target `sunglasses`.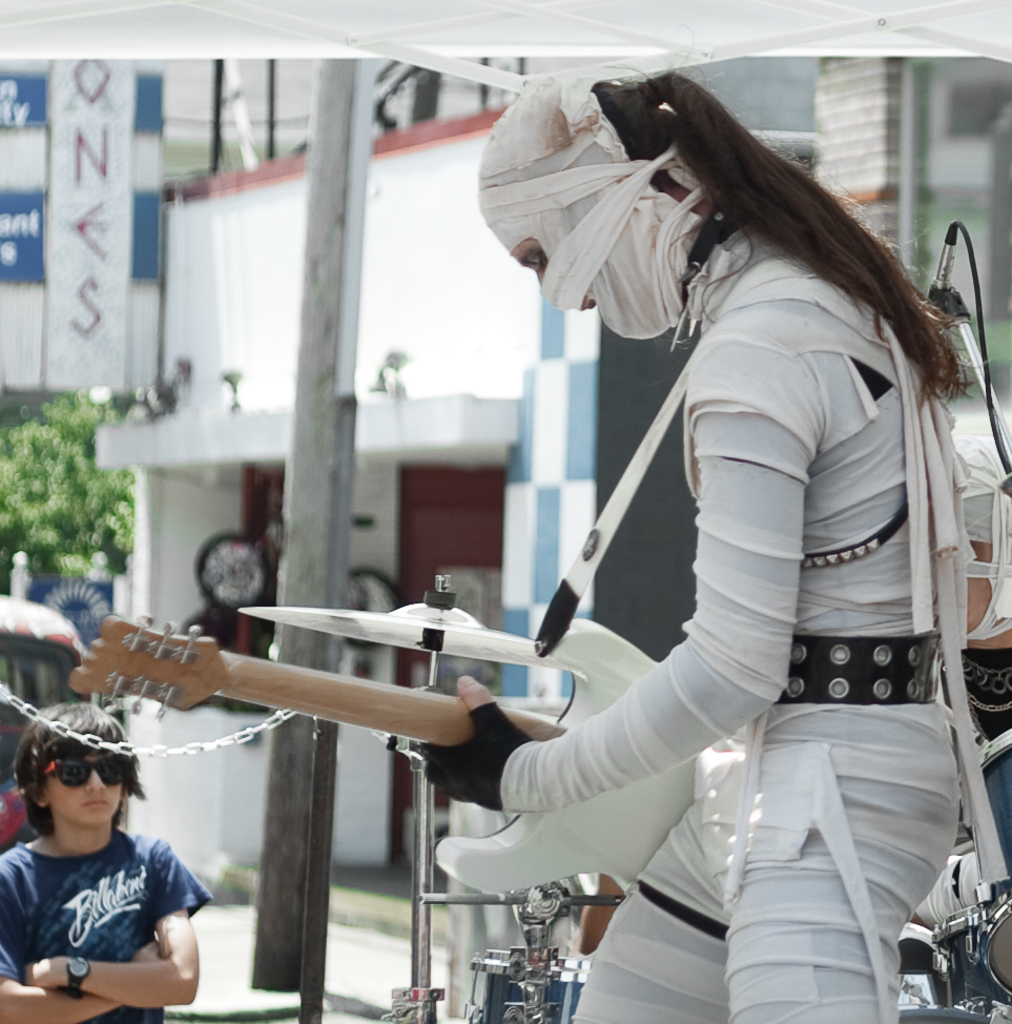
Target region: {"x1": 36, "y1": 751, "x2": 121, "y2": 784}.
